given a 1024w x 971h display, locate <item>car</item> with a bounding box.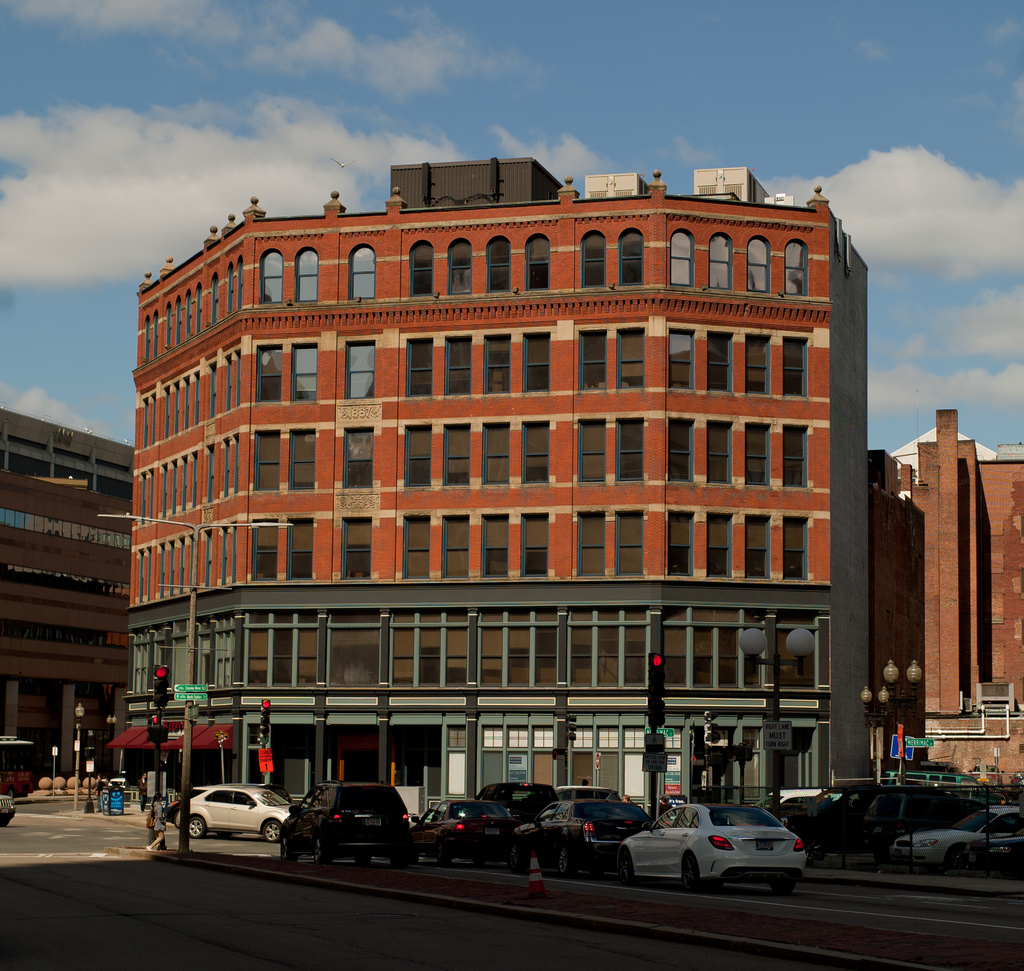
Located: box=[616, 799, 812, 895].
